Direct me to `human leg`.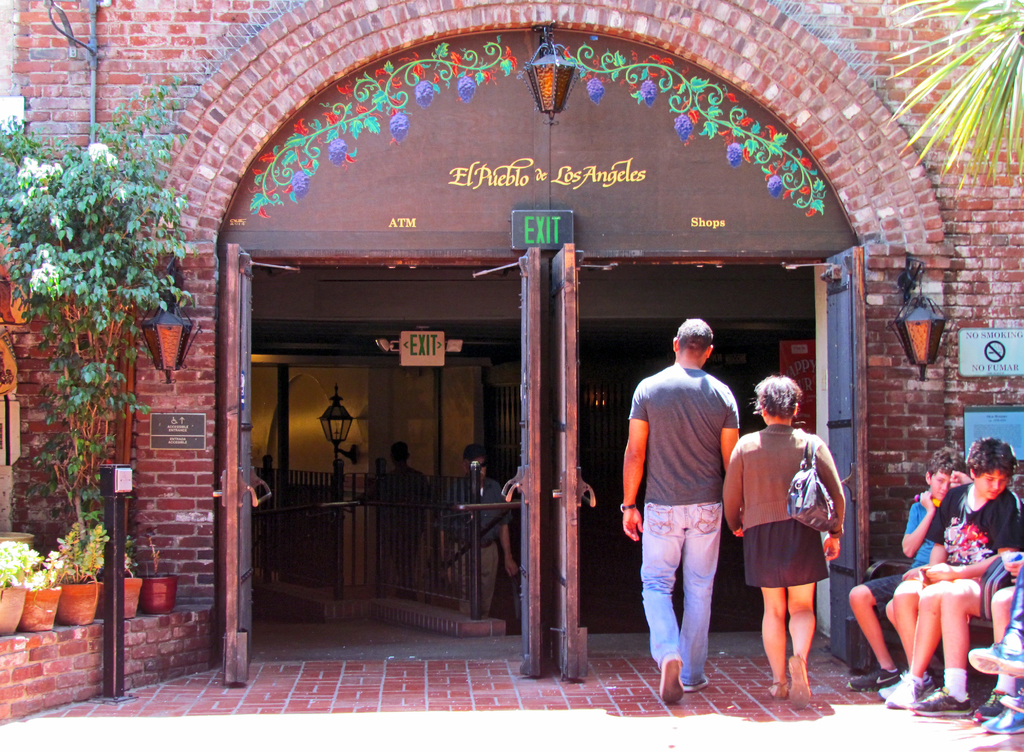
Direction: [left=755, top=517, right=787, bottom=703].
